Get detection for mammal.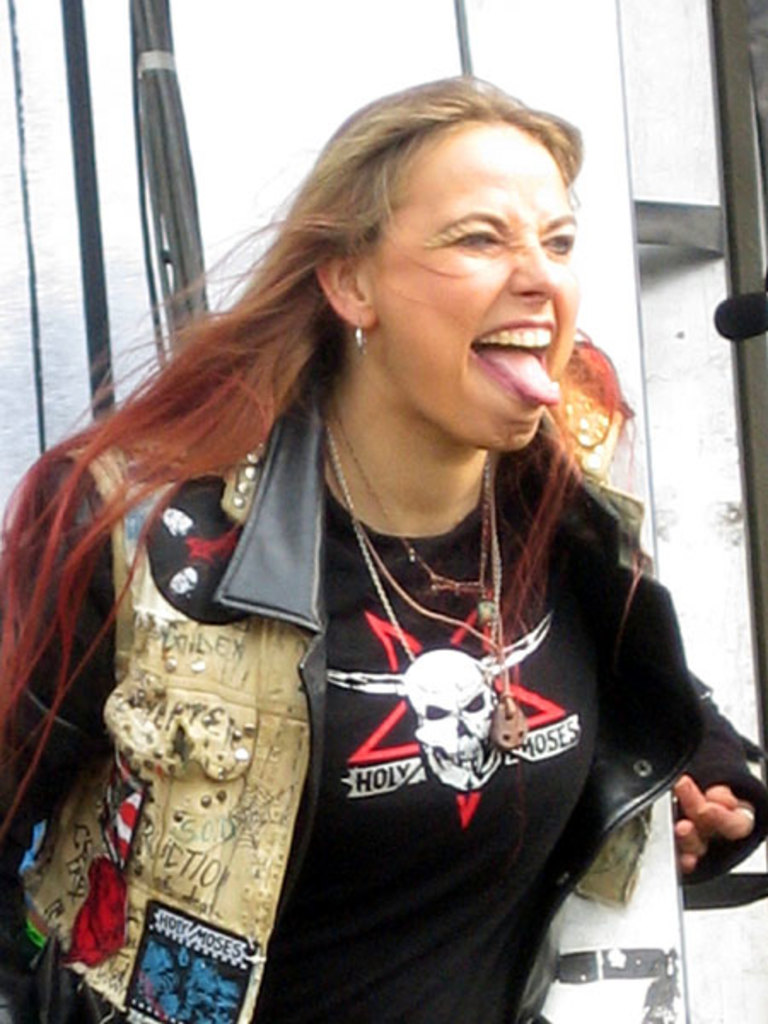
Detection: left=0, top=38, right=767, bottom=1023.
